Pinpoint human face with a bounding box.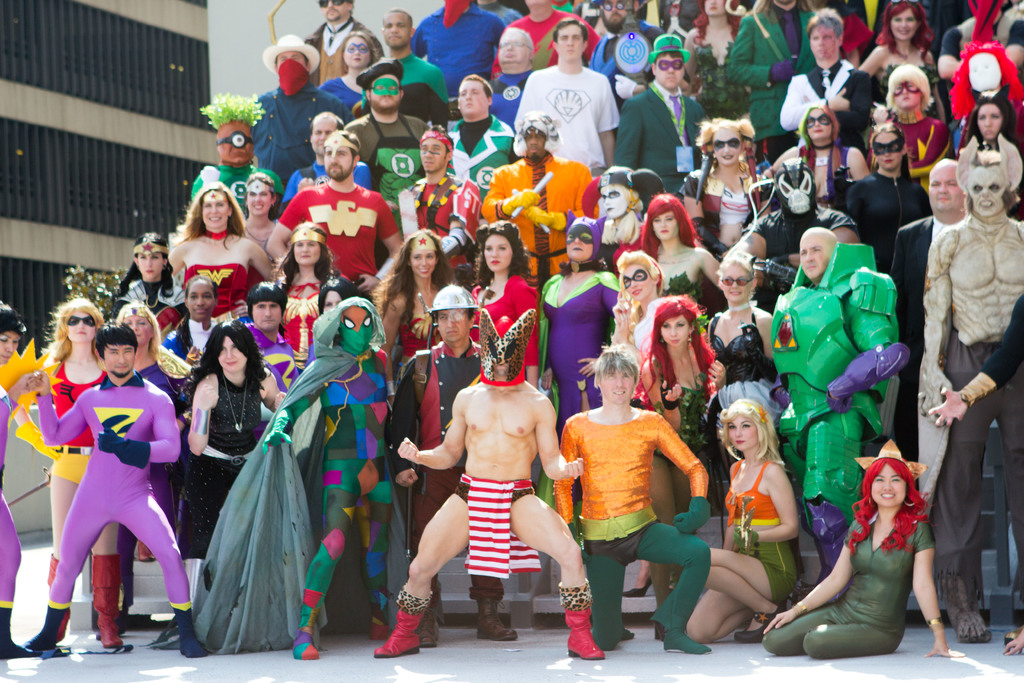
488:361:510:374.
